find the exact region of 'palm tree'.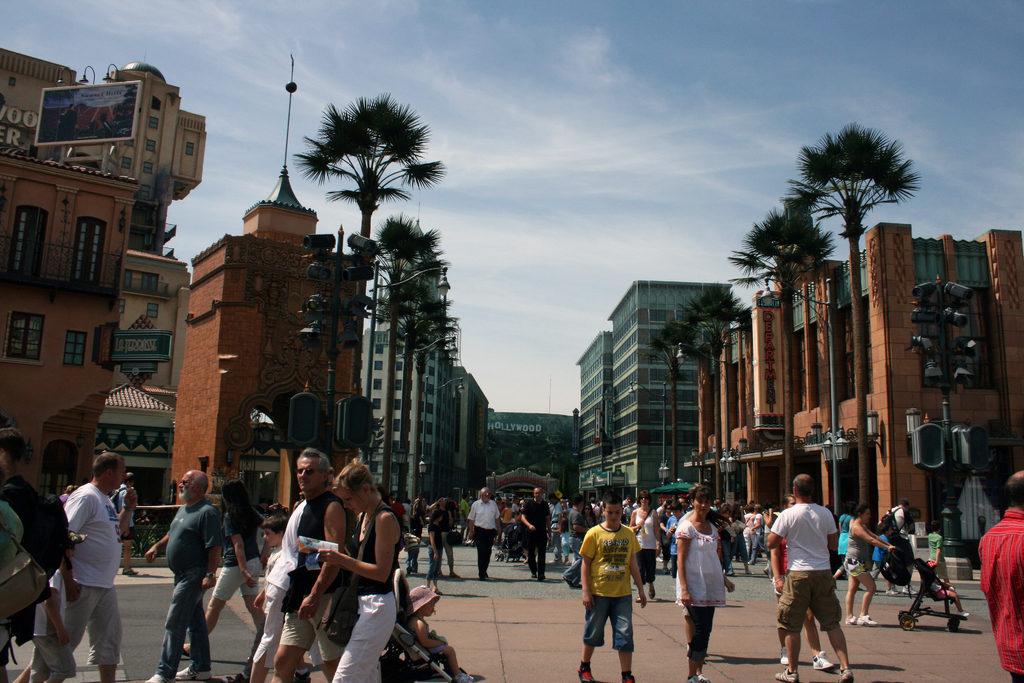
Exact region: <box>771,125,917,450</box>.
